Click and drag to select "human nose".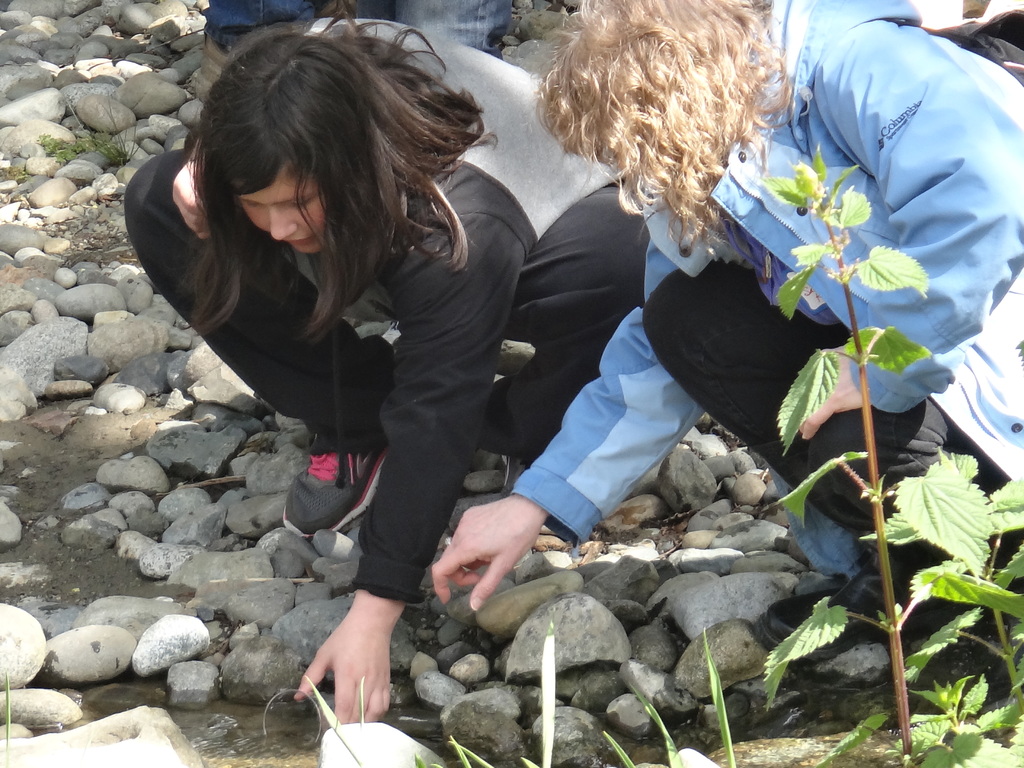
Selection: (268,210,296,242).
